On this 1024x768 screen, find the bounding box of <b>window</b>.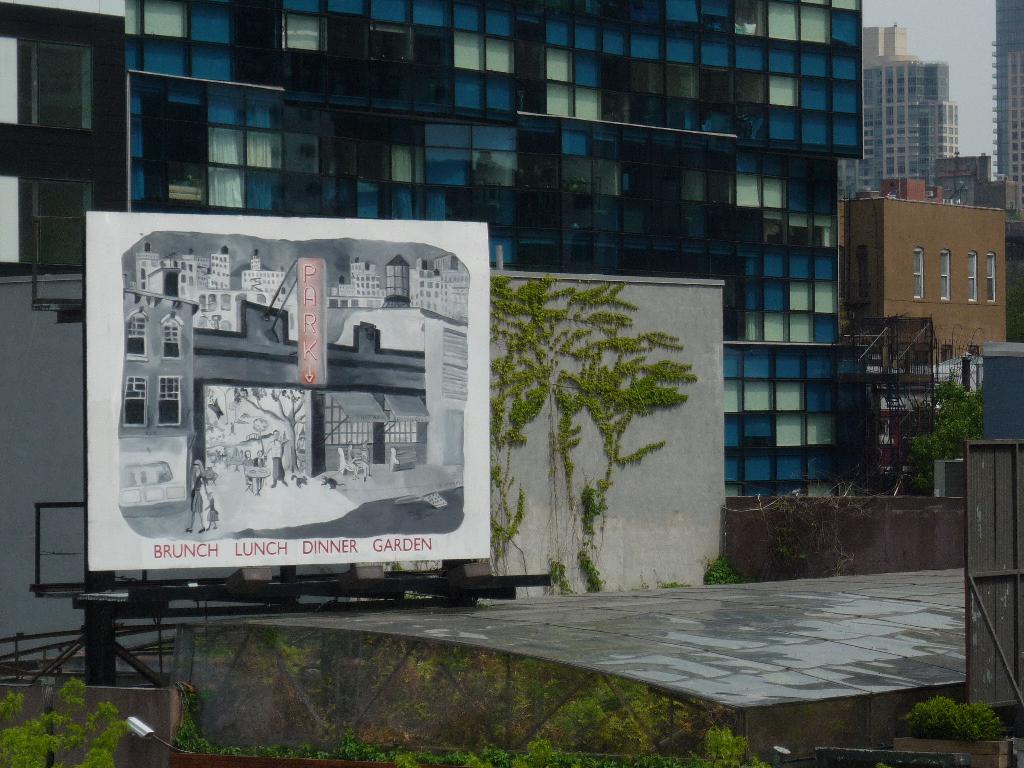
Bounding box: Rect(0, 178, 95, 277).
